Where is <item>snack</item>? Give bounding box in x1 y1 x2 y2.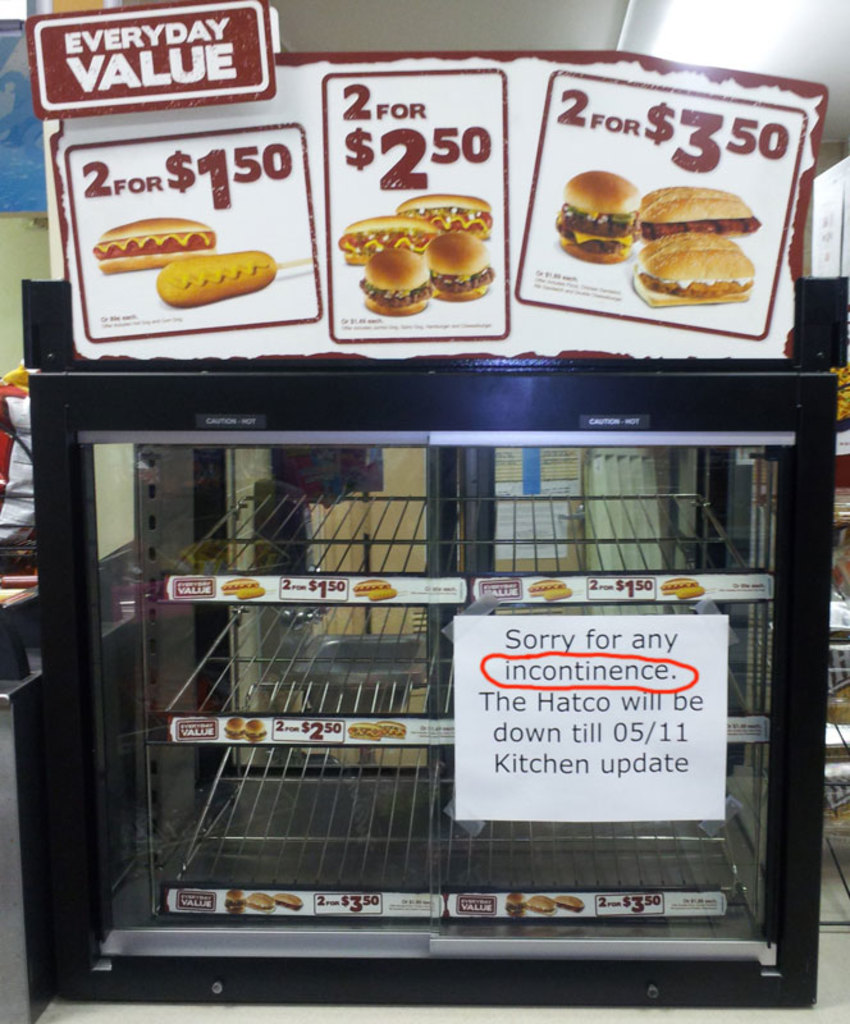
545 589 570 602.
